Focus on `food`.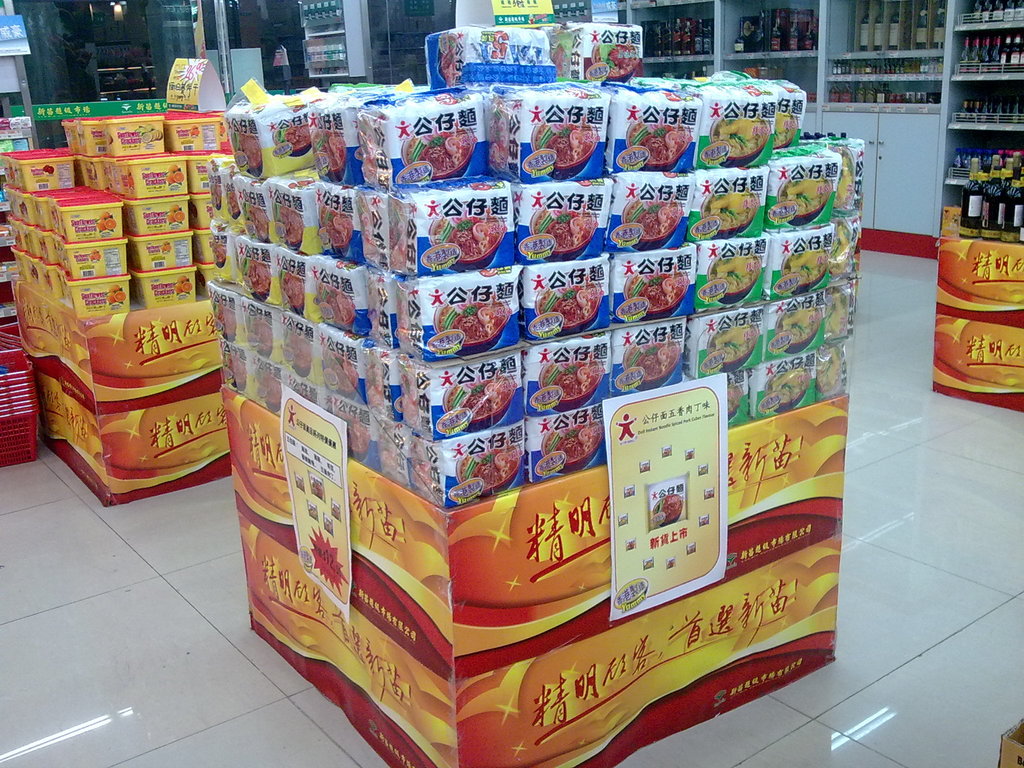
Focused at x1=288 y1=327 x2=312 y2=369.
